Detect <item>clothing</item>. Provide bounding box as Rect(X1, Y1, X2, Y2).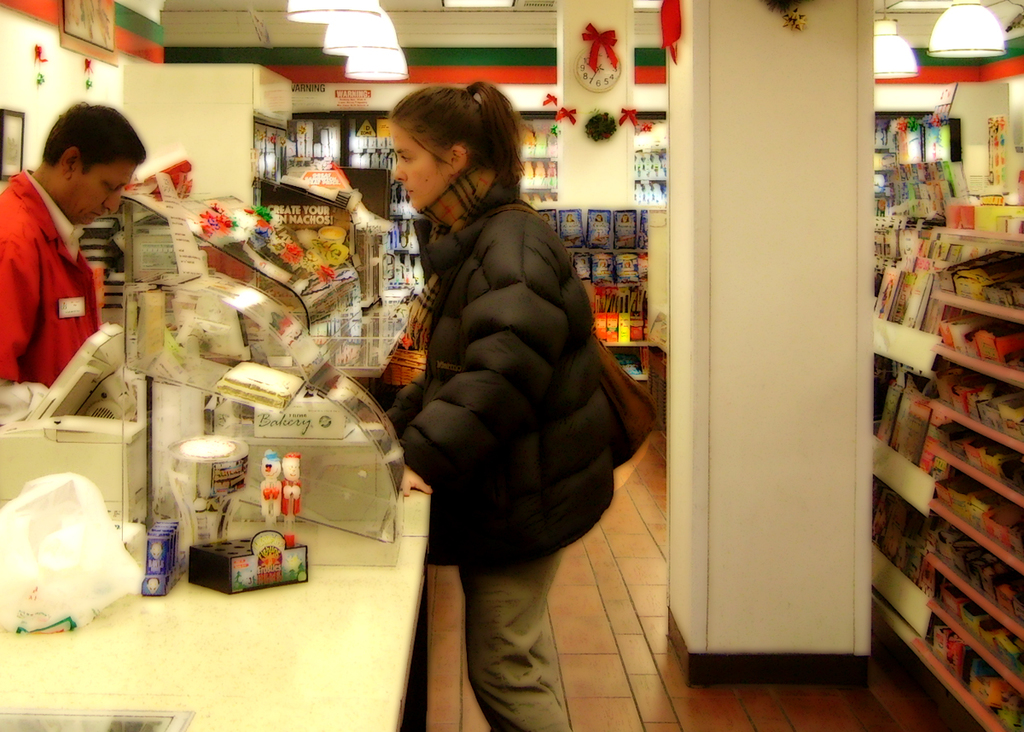
Rect(381, 148, 608, 731).
